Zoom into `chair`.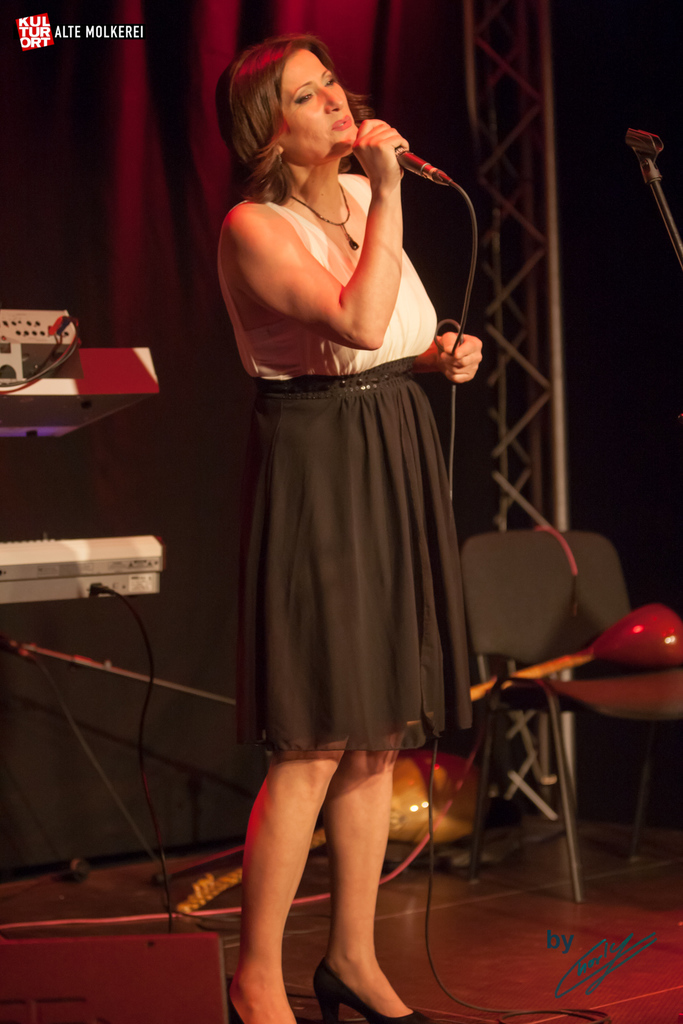
Zoom target: left=462, top=544, right=664, bottom=926.
